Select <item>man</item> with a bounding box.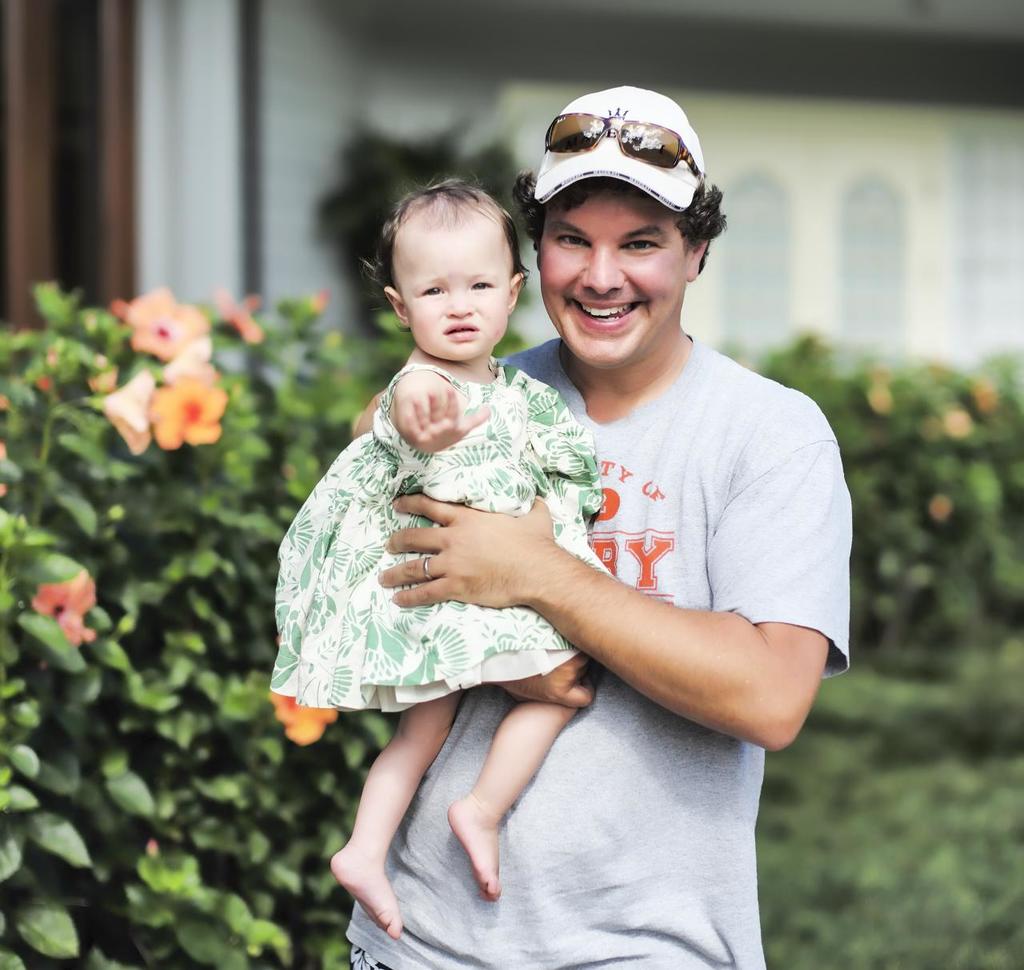
rect(345, 84, 857, 968).
